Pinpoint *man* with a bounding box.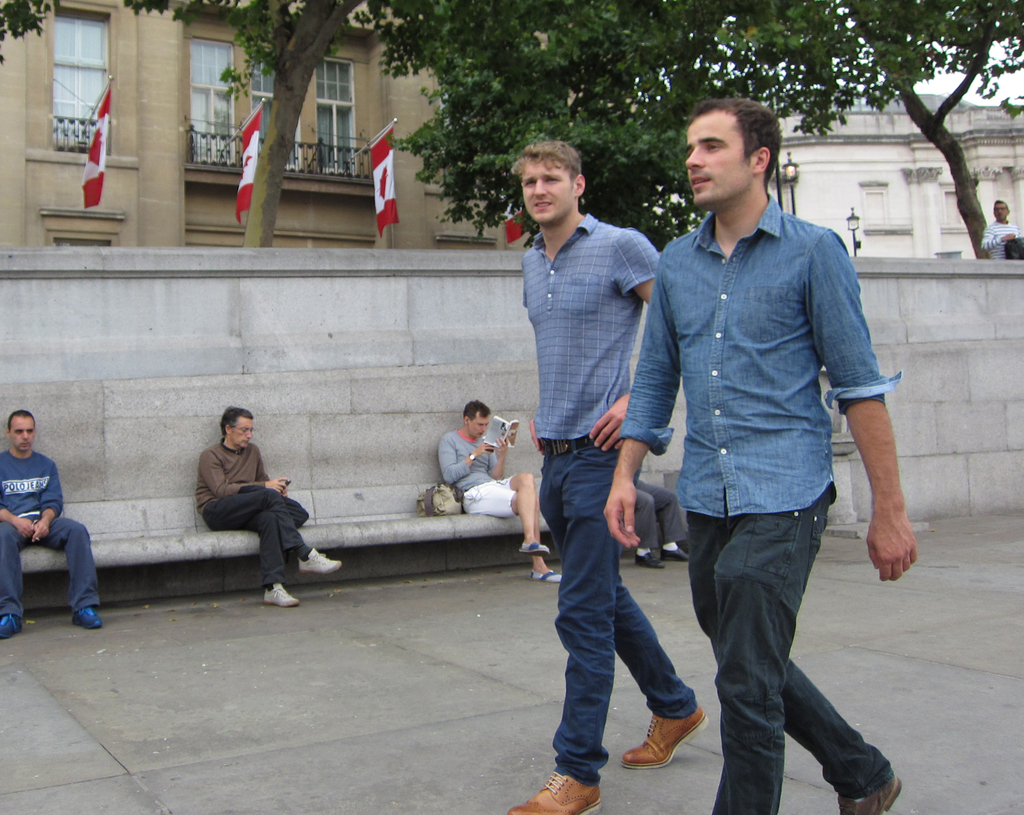
locate(0, 410, 103, 640).
